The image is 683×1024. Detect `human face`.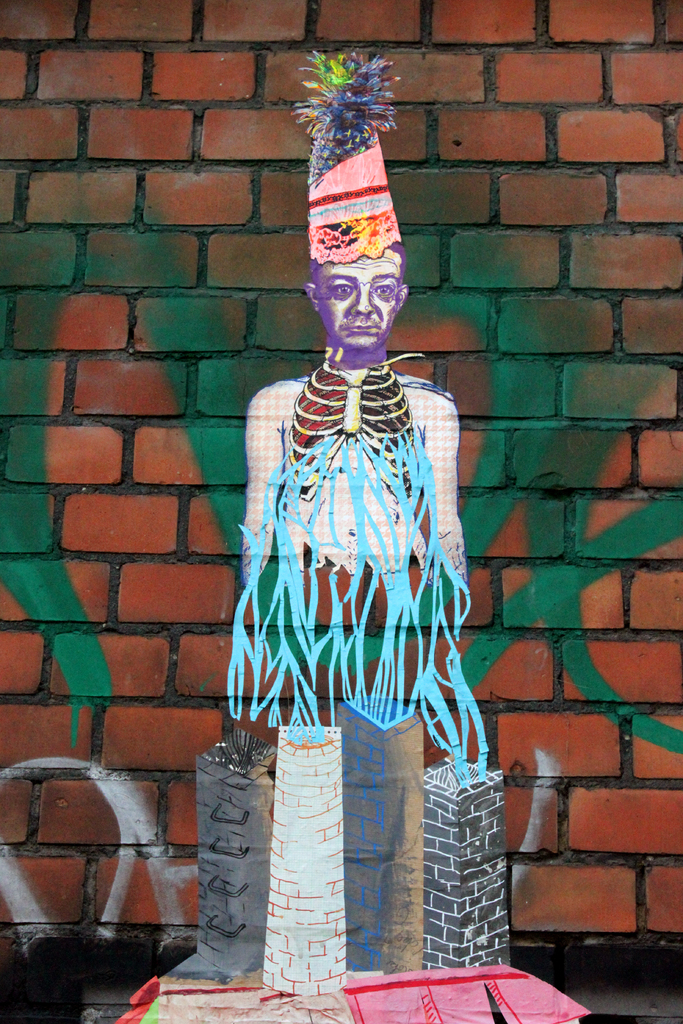
Detection: box(318, 255, 393, 345).
